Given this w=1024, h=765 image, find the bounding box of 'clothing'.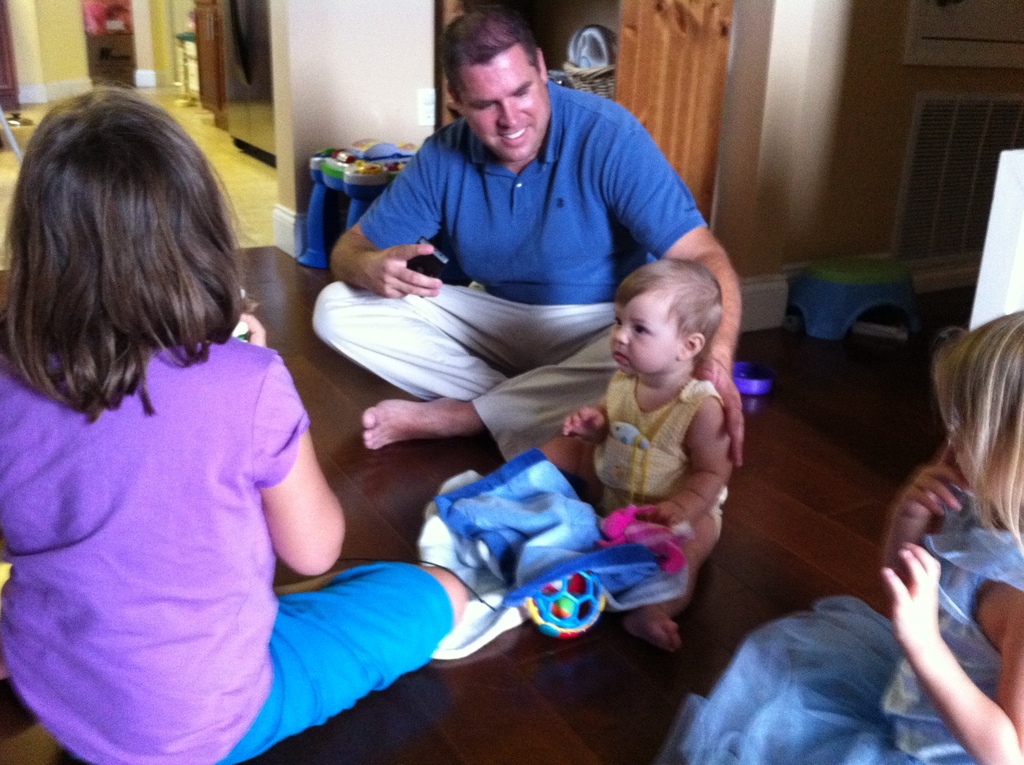
bbox=[591, 369, 728, 539].
